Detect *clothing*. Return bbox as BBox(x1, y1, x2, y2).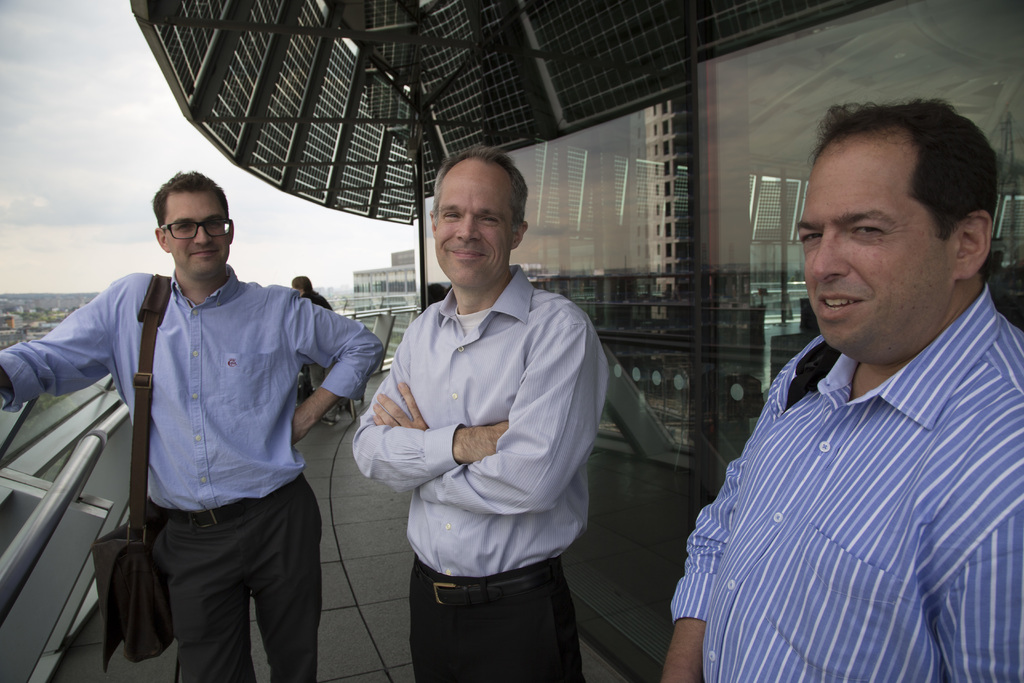
BBox(0, 263, 385, 682).
